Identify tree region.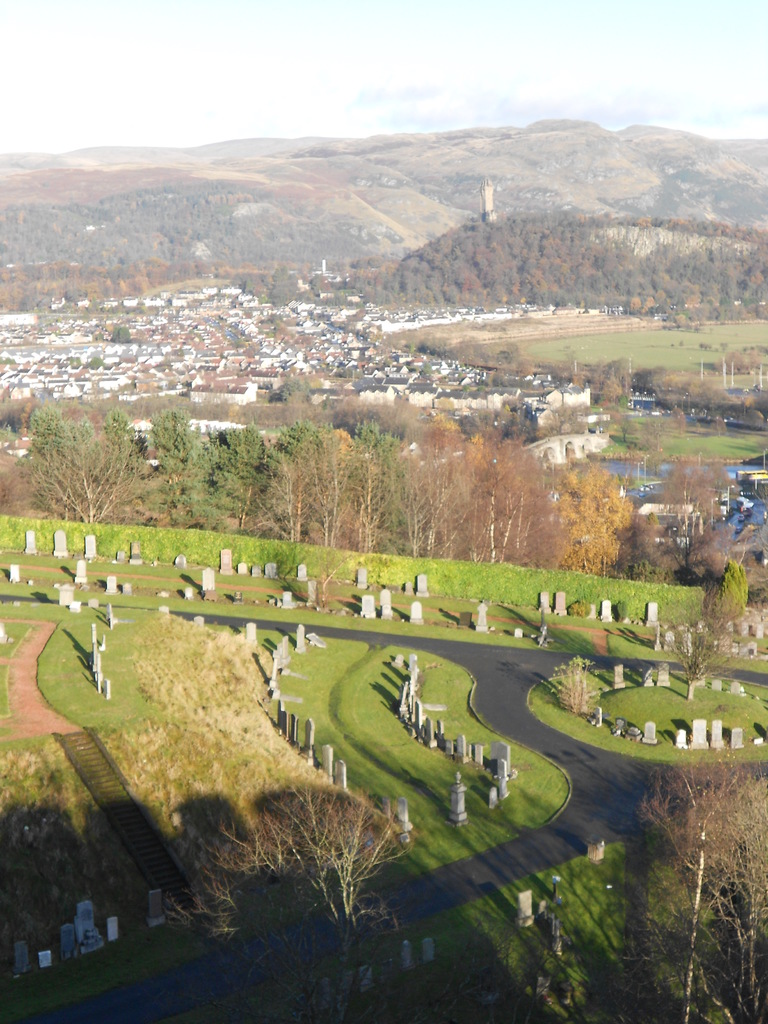
Region: locate(726, 557, 750, 616).
